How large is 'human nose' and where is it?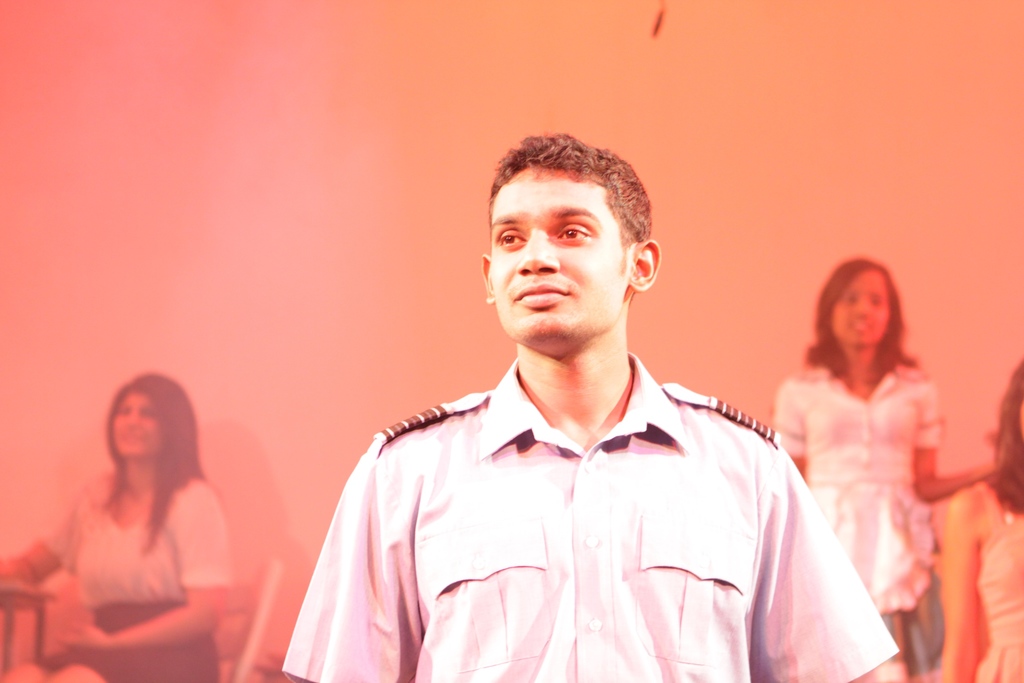
Bounding box: bbox=[127, 413, 139, 427].
